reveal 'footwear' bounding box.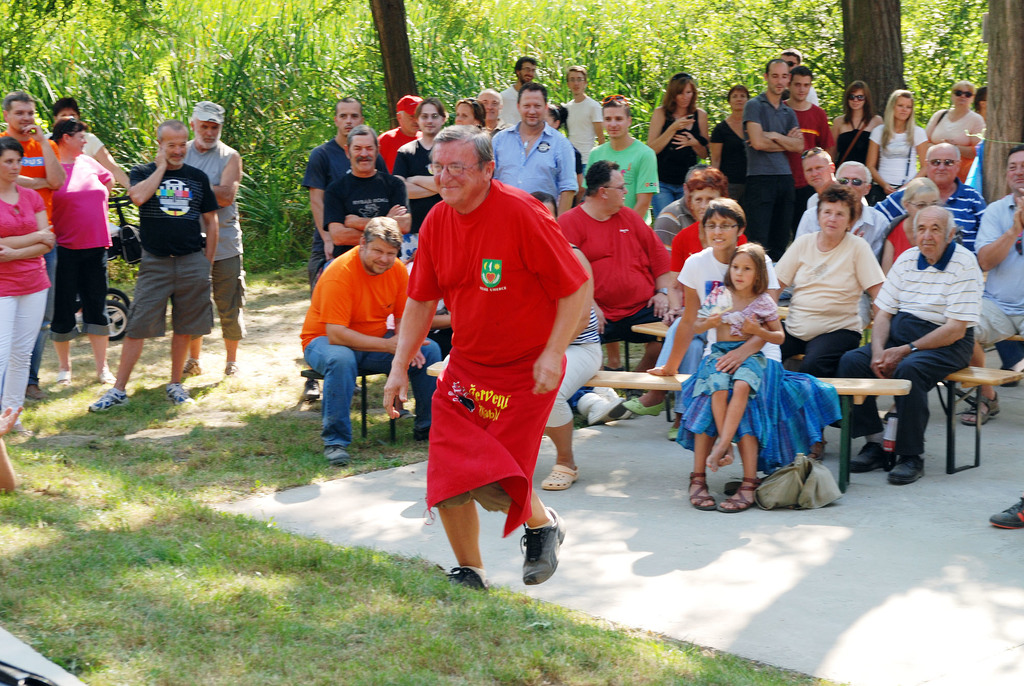
Revealed: 538/464/579/491.
